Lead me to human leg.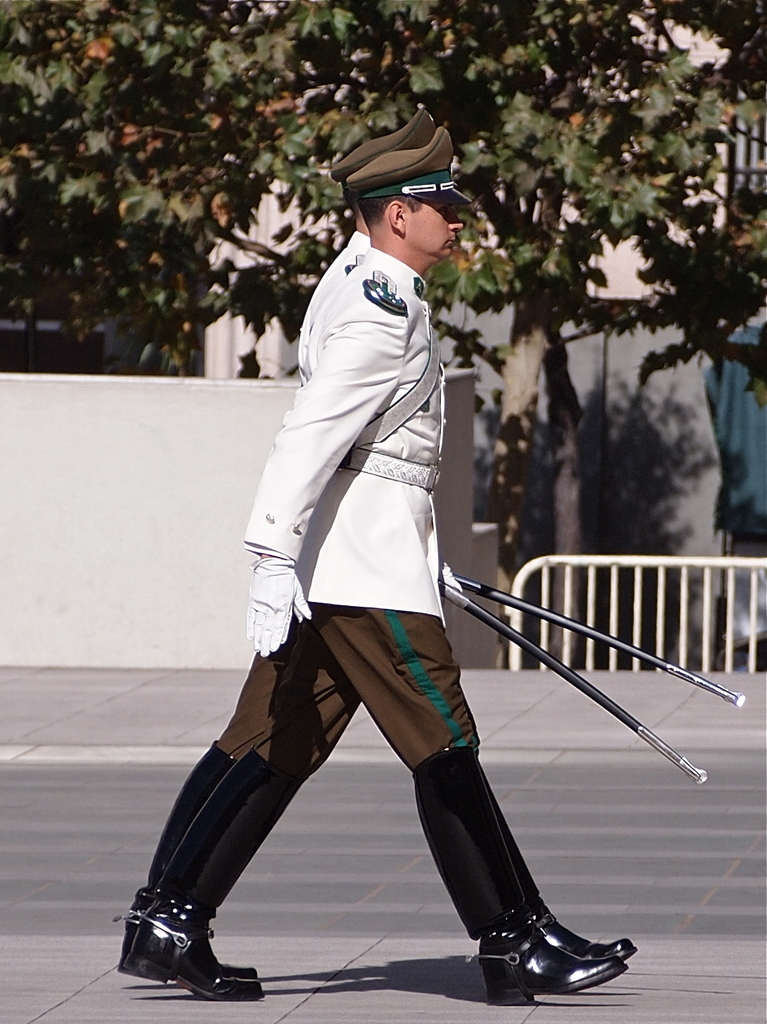
Lead to locate(112, 610, 284, 980).
